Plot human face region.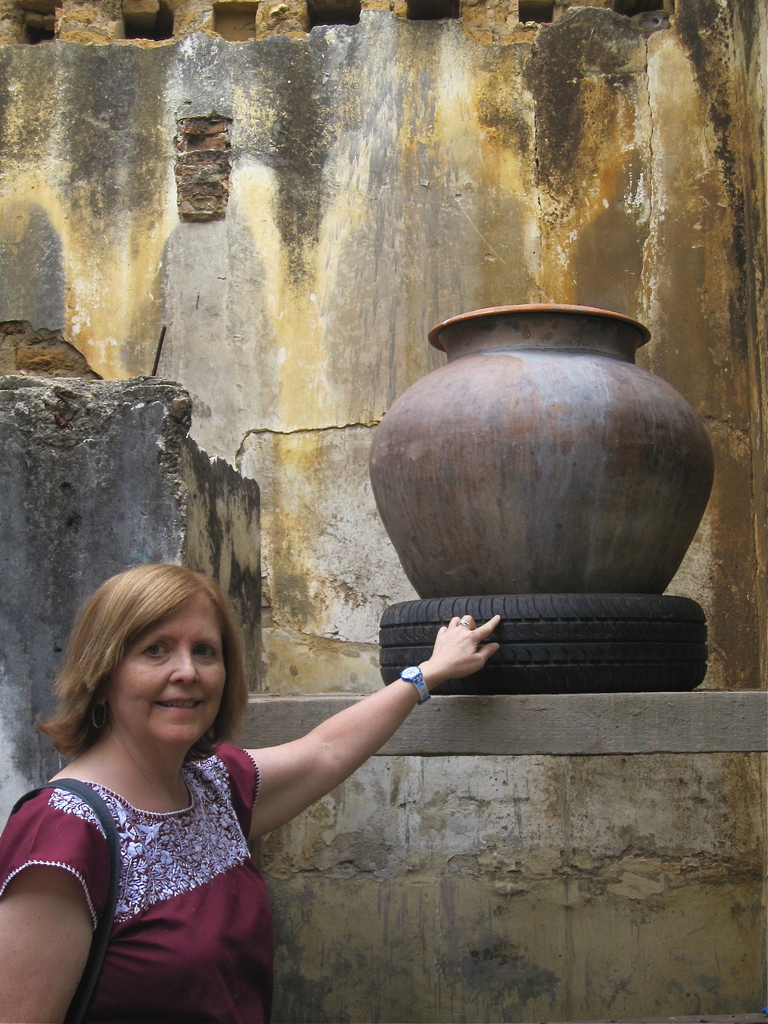
Plotted at x1=100 y1=600 x2=230 y2=751.
